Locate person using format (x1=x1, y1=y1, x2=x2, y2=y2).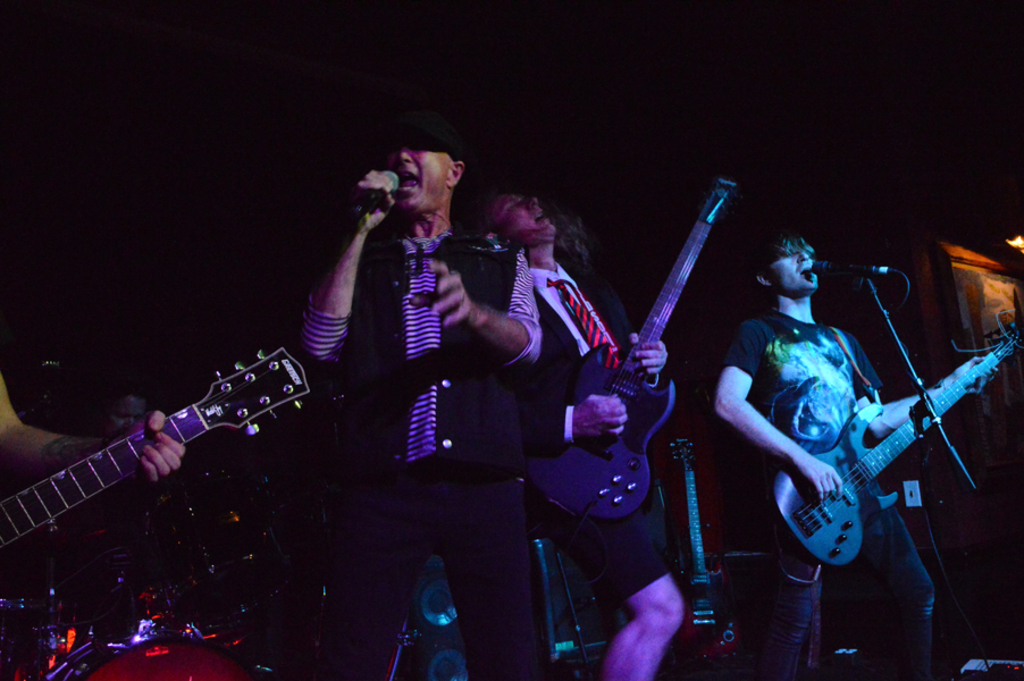
(x1=296, y1=102, x2=551, y2=680).
